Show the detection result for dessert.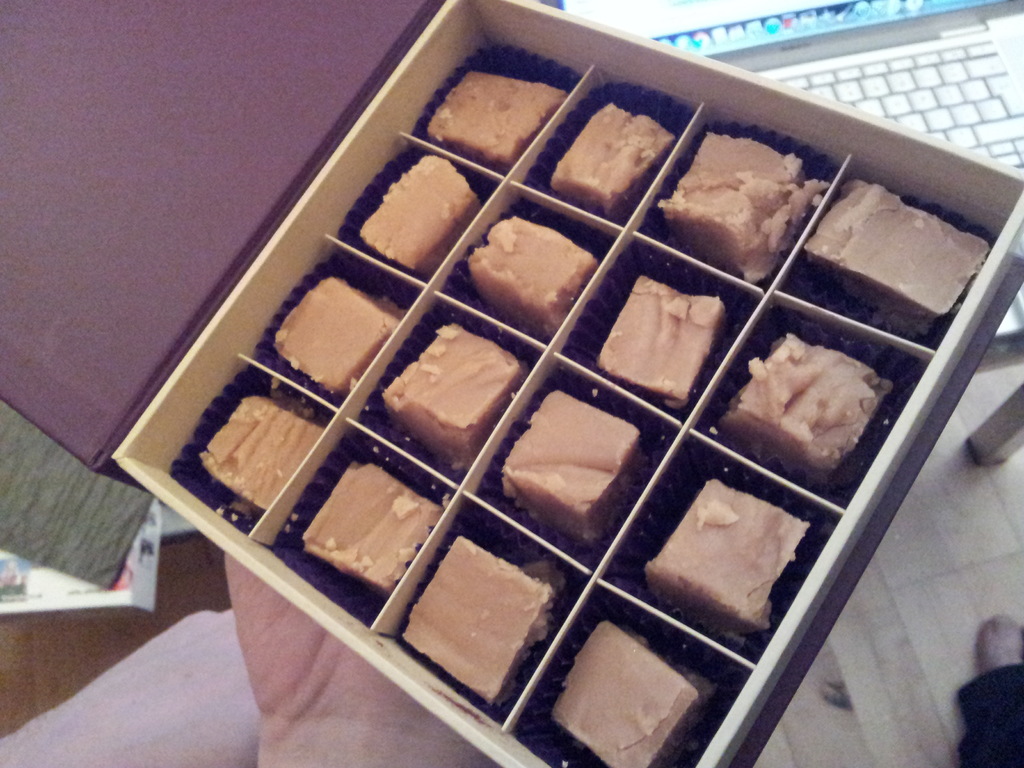
pyautogui.locateOnScreen(548, 101, 671, 213).
